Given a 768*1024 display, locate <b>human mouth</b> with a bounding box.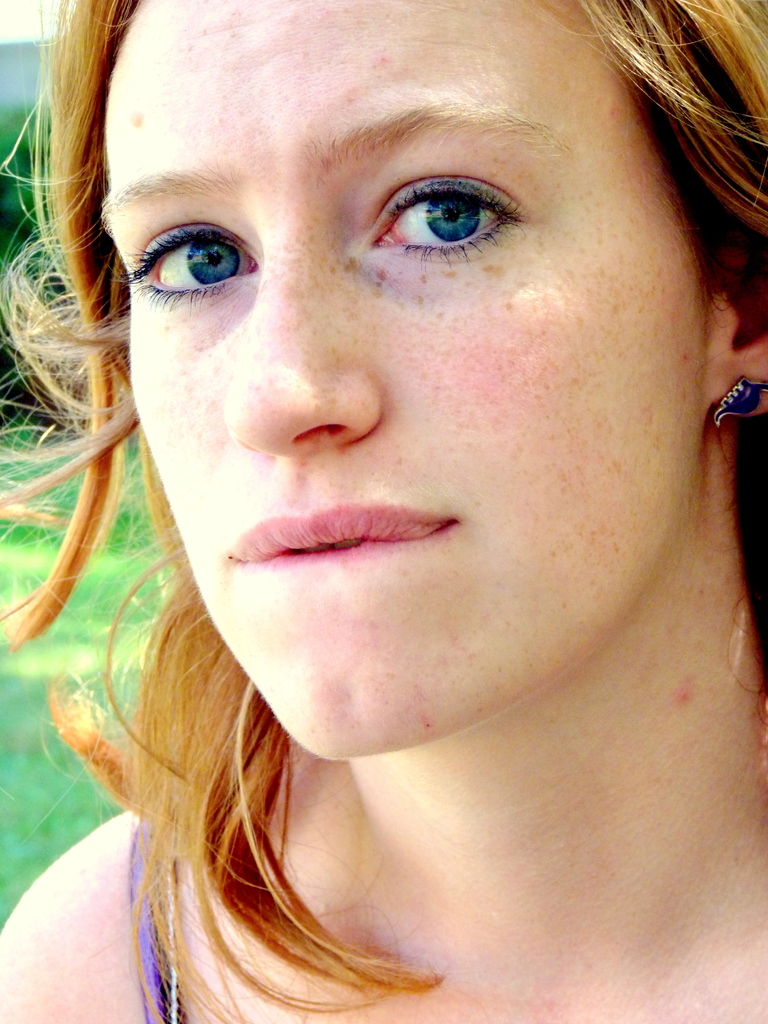
Located: <bbox>249, 508, 427, 571</bbox>.
